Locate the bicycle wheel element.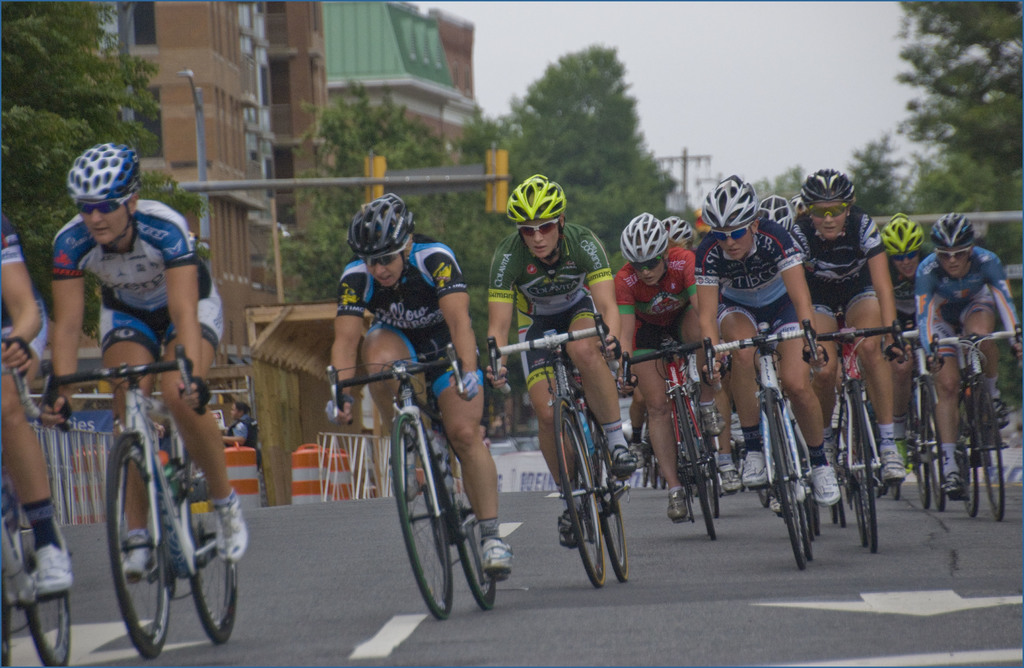
Element bbox: [left=189, top=469, right=238, bottom=645].
